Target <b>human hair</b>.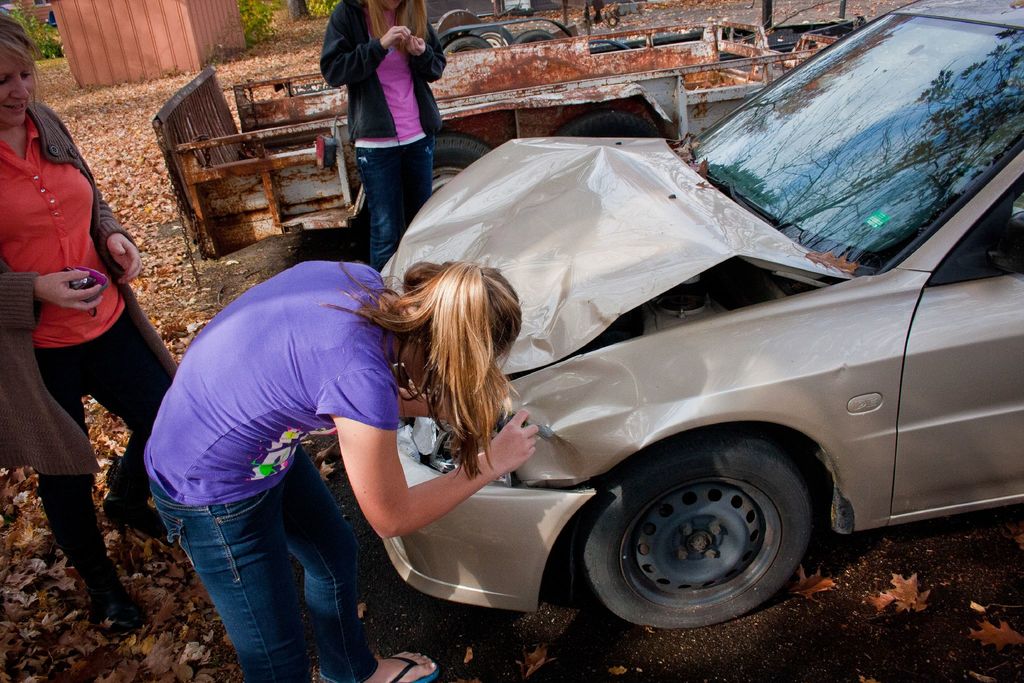
Target region: (x1=0, y1=9, x2=47, y2=110).
